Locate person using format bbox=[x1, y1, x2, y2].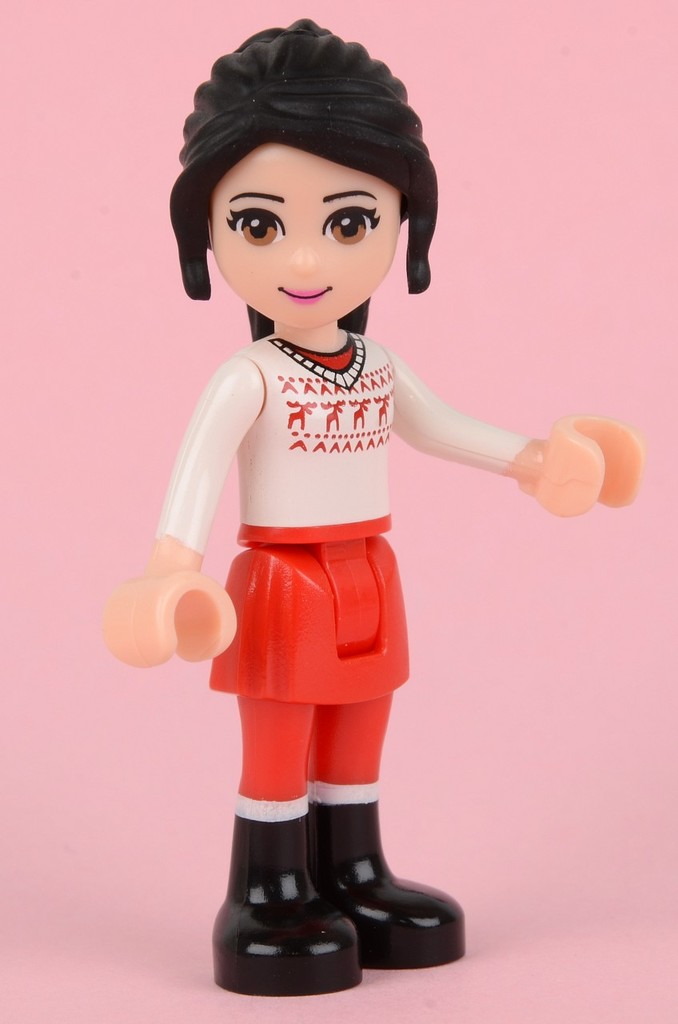
bbox=[102, 17, 645, 997].
